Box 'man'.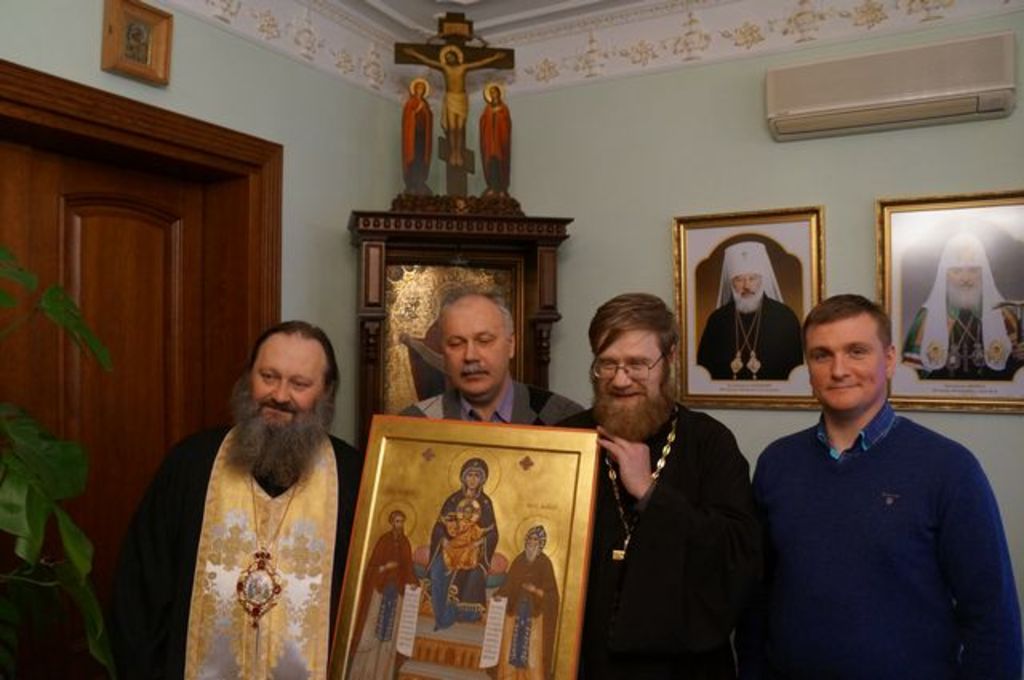
(354, 293, 621, 440).
